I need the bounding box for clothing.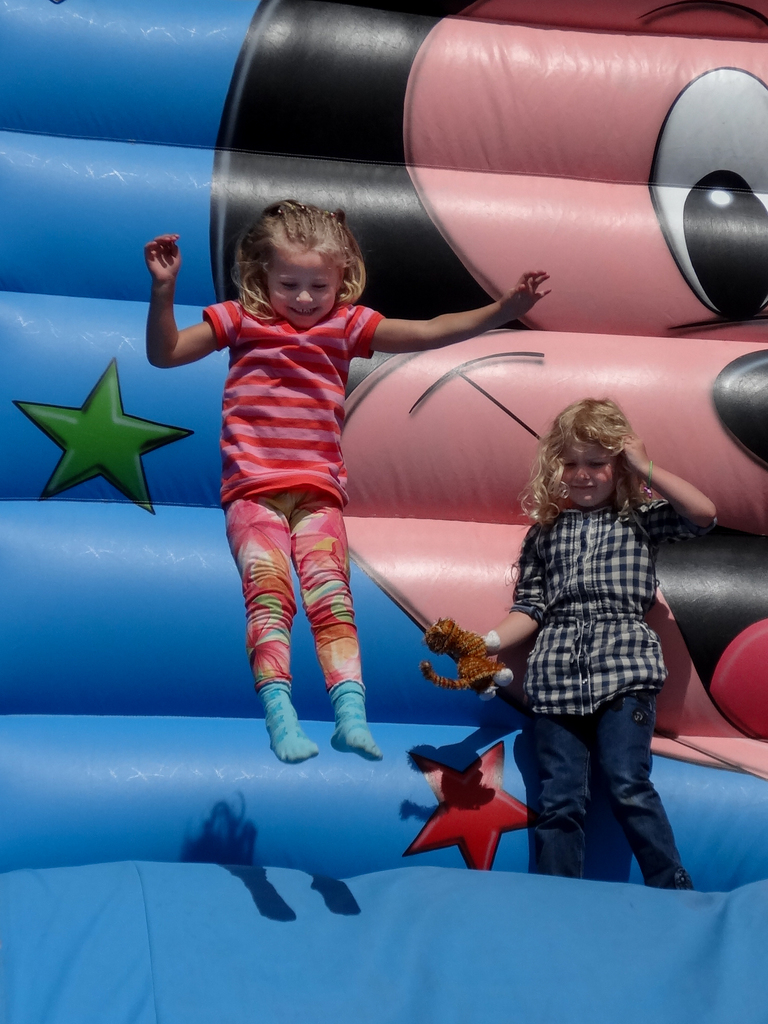
Here it is: <box>175,253,430,740</box>.
